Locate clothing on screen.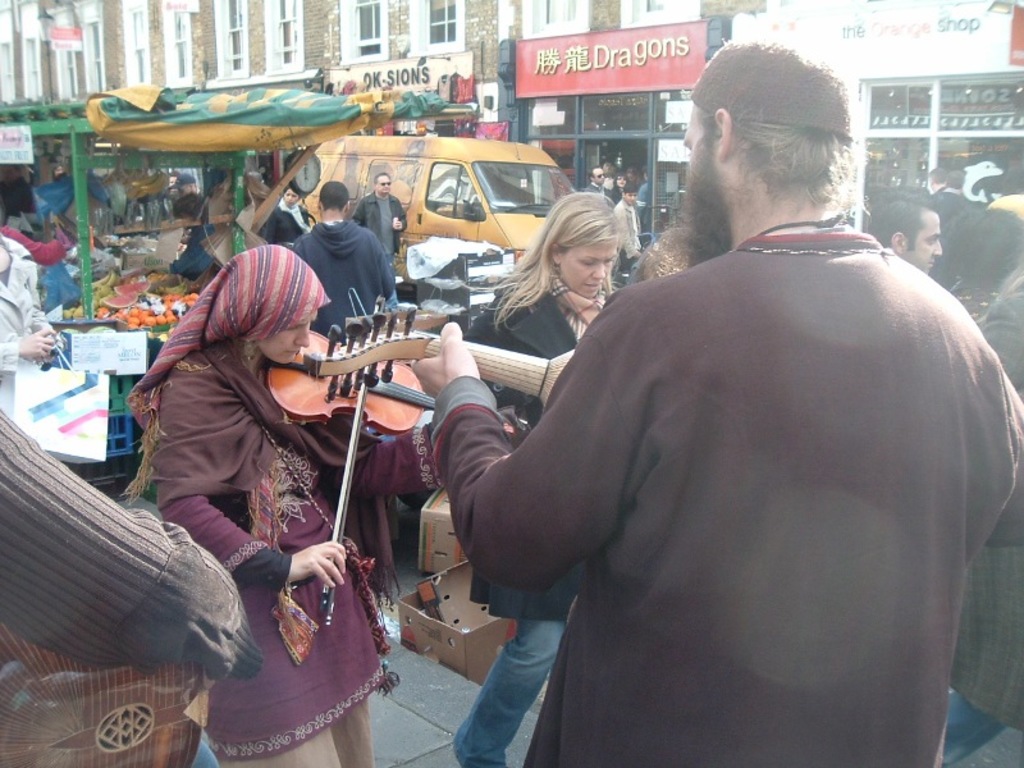
On screen at x1=0 y1=394 x2=261 y2=678.
